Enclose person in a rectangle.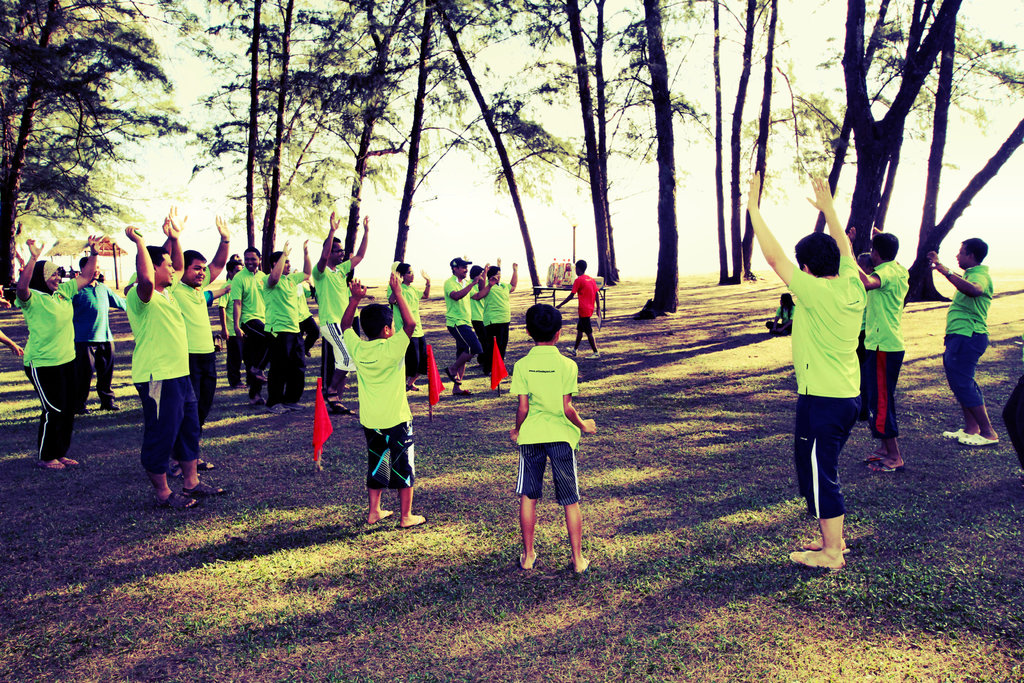
[x1=847, y1=219, x2=911, y2=472].
